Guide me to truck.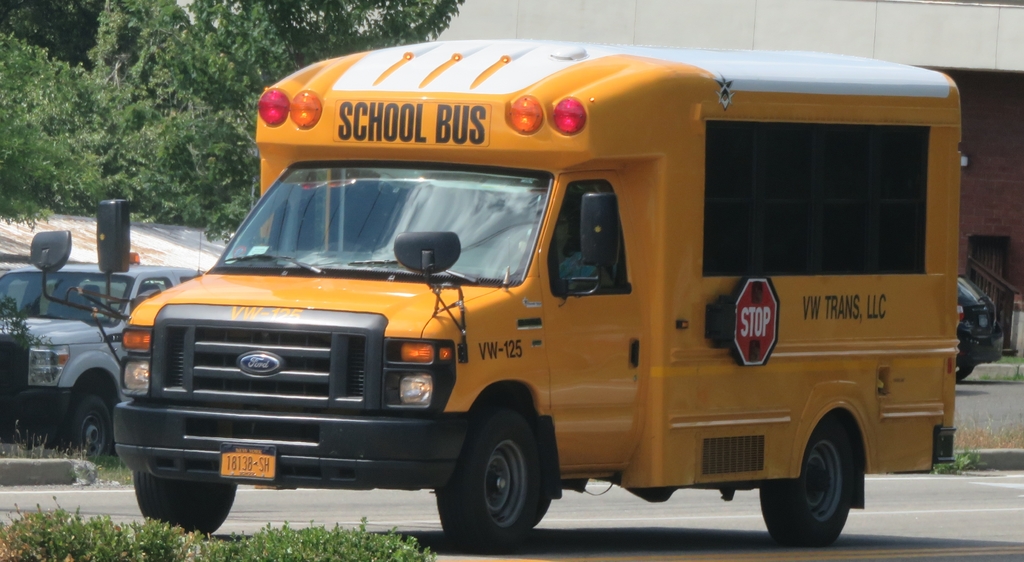
Guidance: (x1=8, y1=212, x2=206, y2=485).
